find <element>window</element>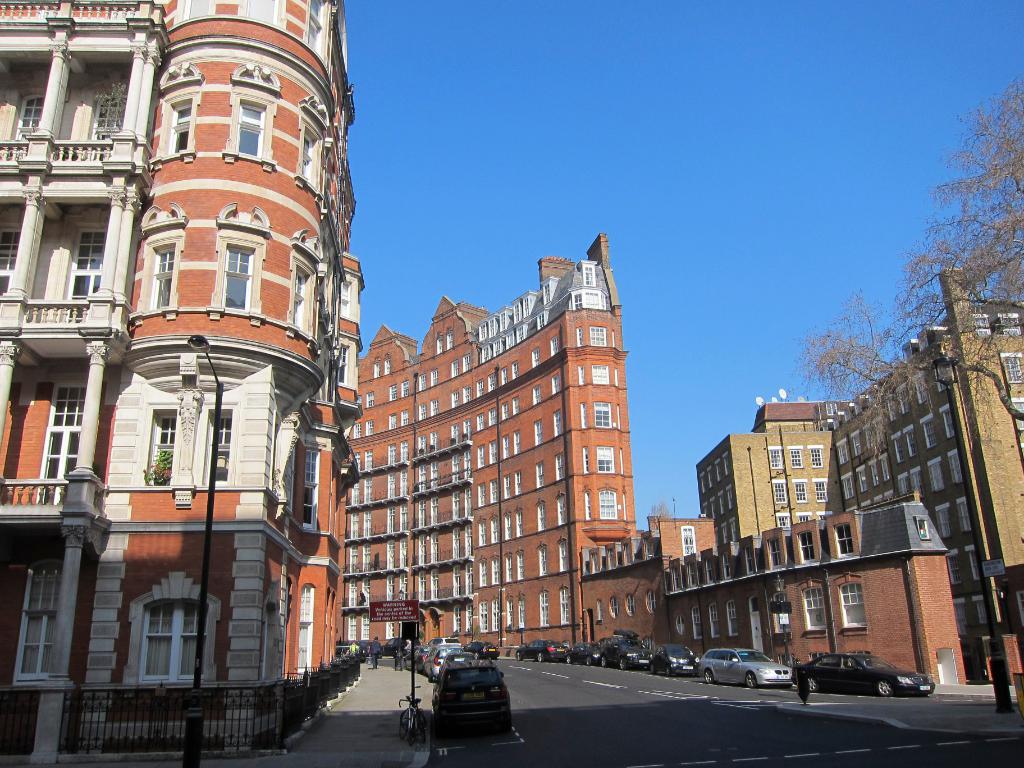
rect(515, 470, 524, 492)
